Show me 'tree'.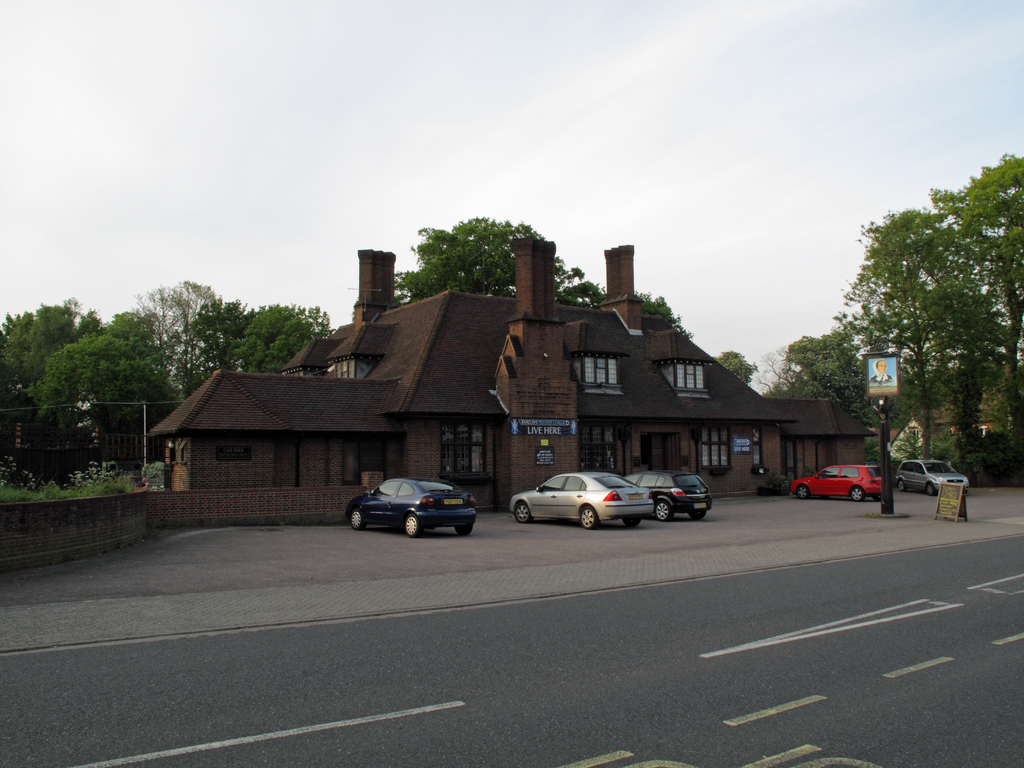
'tree' is here: bbox=(719, 346, 756, 388).
